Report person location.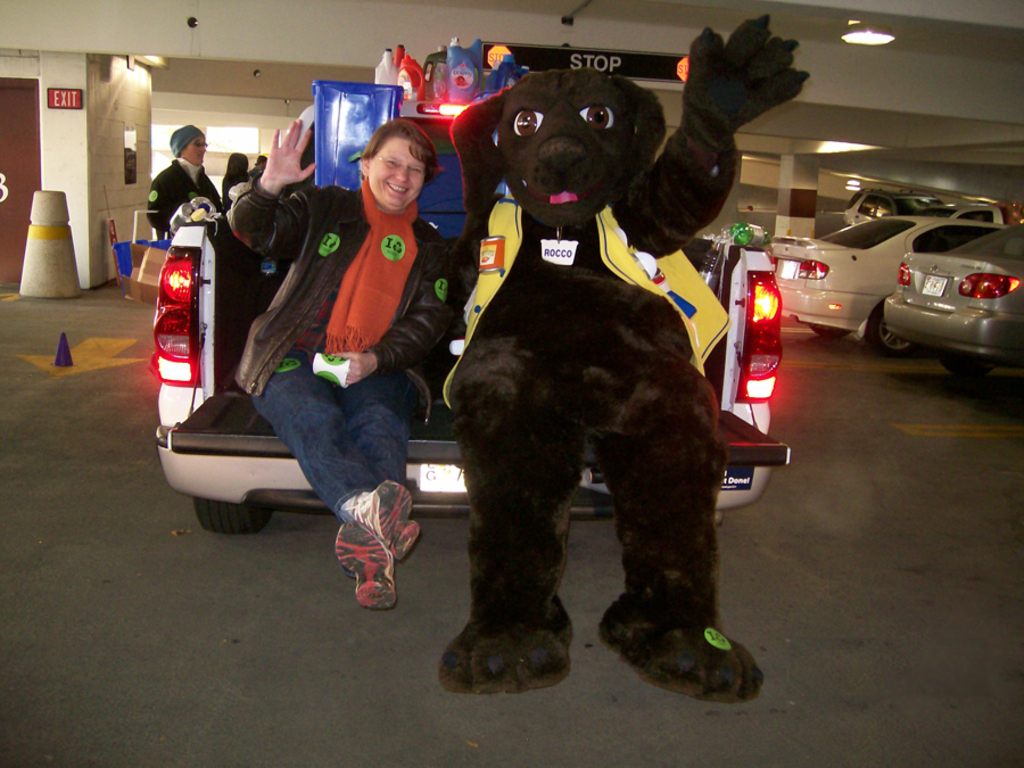
Report: [x1=139, y1=117, x2=224, y2=255].
